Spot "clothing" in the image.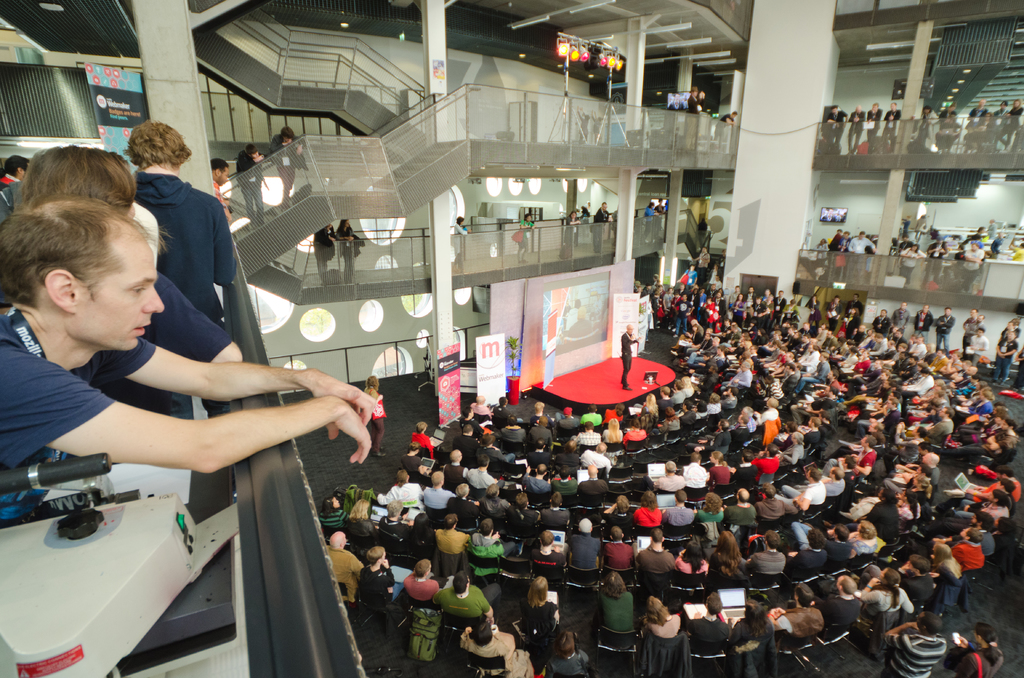
"clothing" found at BBox(620, 327, 636, 387).
